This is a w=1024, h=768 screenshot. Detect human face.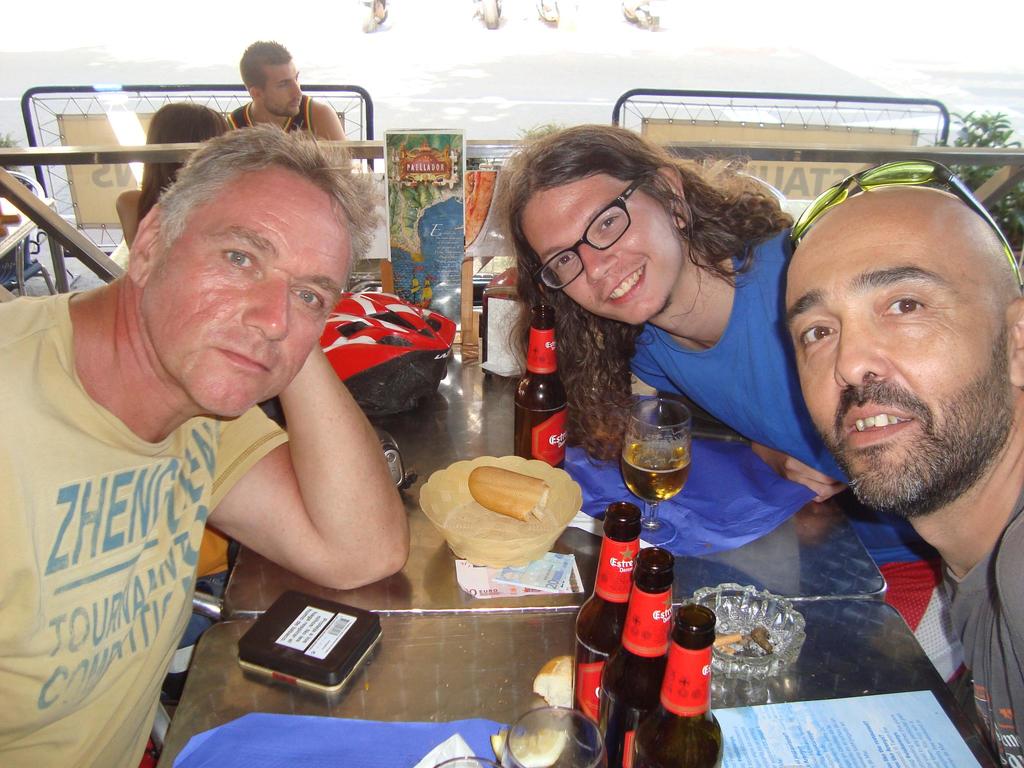
{"x1": 143, "y1": 158, "x2": 356, "y2": 422}.
